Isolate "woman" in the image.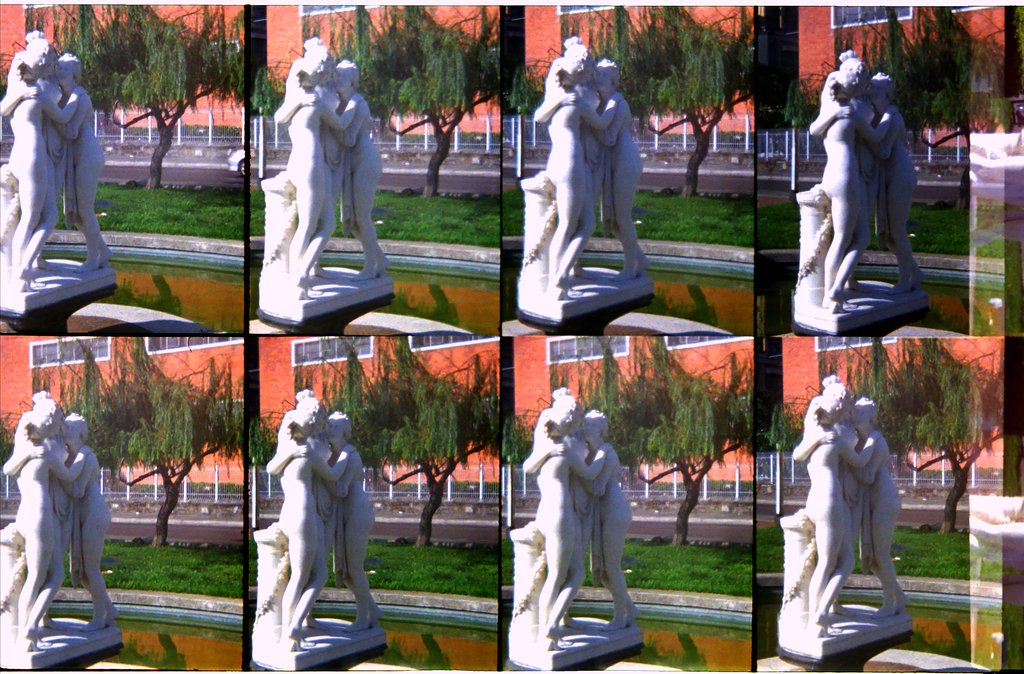
Isolated region: left=530, top=405, right=611, bottom=630.
